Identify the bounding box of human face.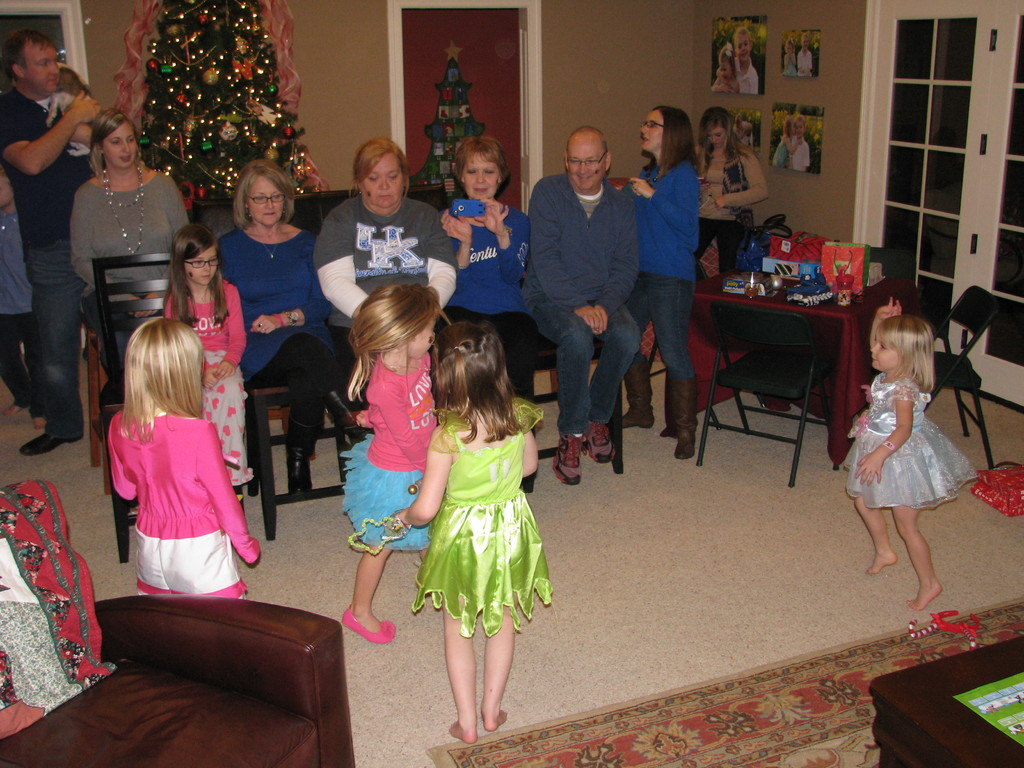
<bbox>459, 163, 499, 200</bbox>.
